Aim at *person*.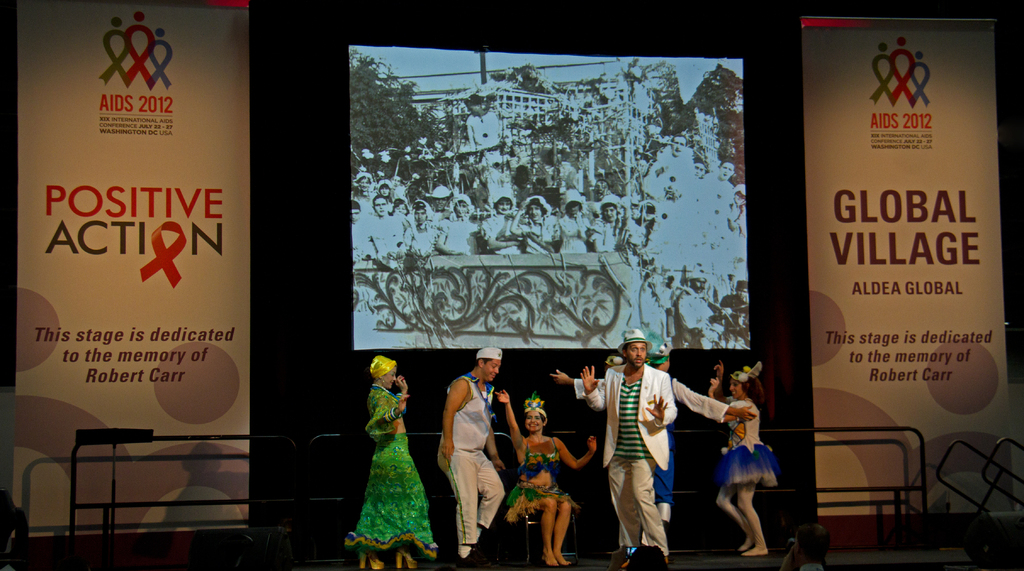
Aimed at bbox=[582, 332, 676, 570].
